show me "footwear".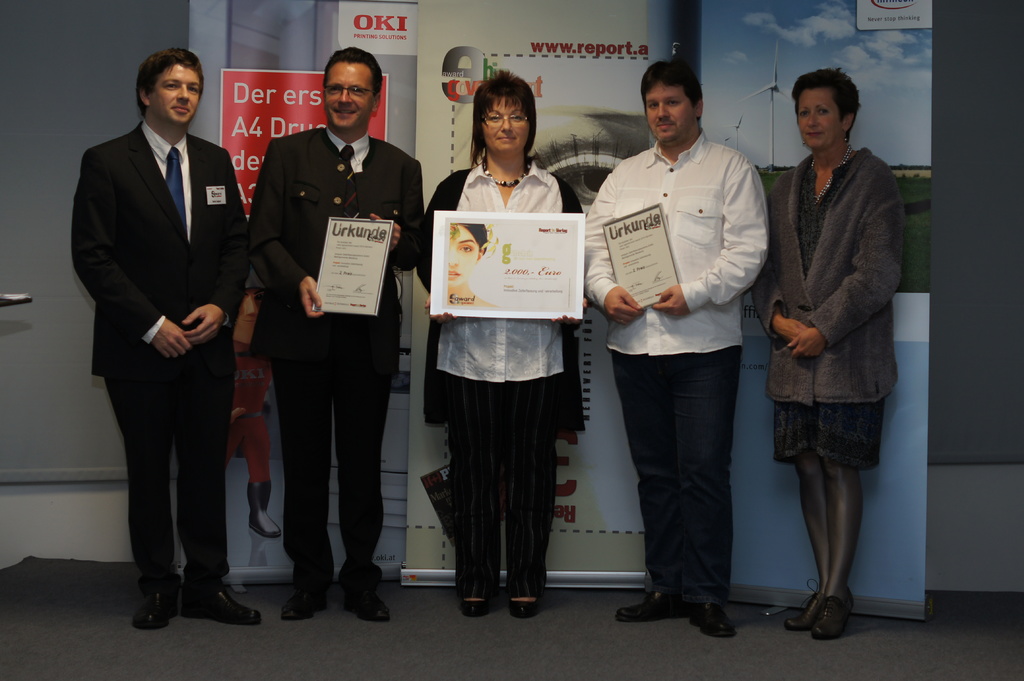
"footwear" is here: 612/588/702/623.
